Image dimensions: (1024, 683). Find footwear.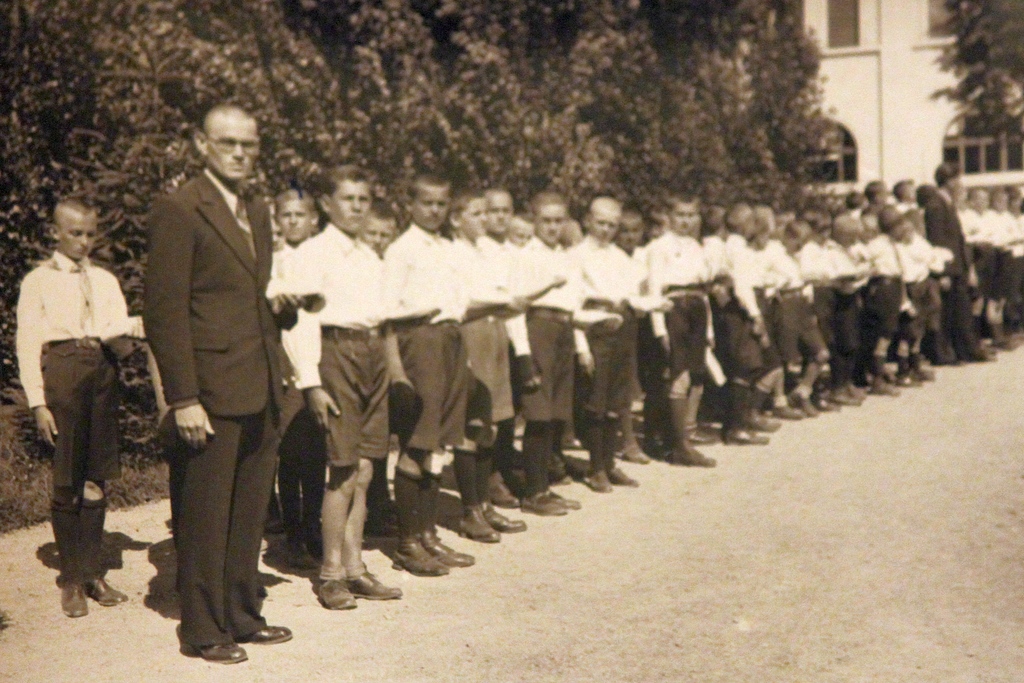
<box>826,386,856,405</box>.
